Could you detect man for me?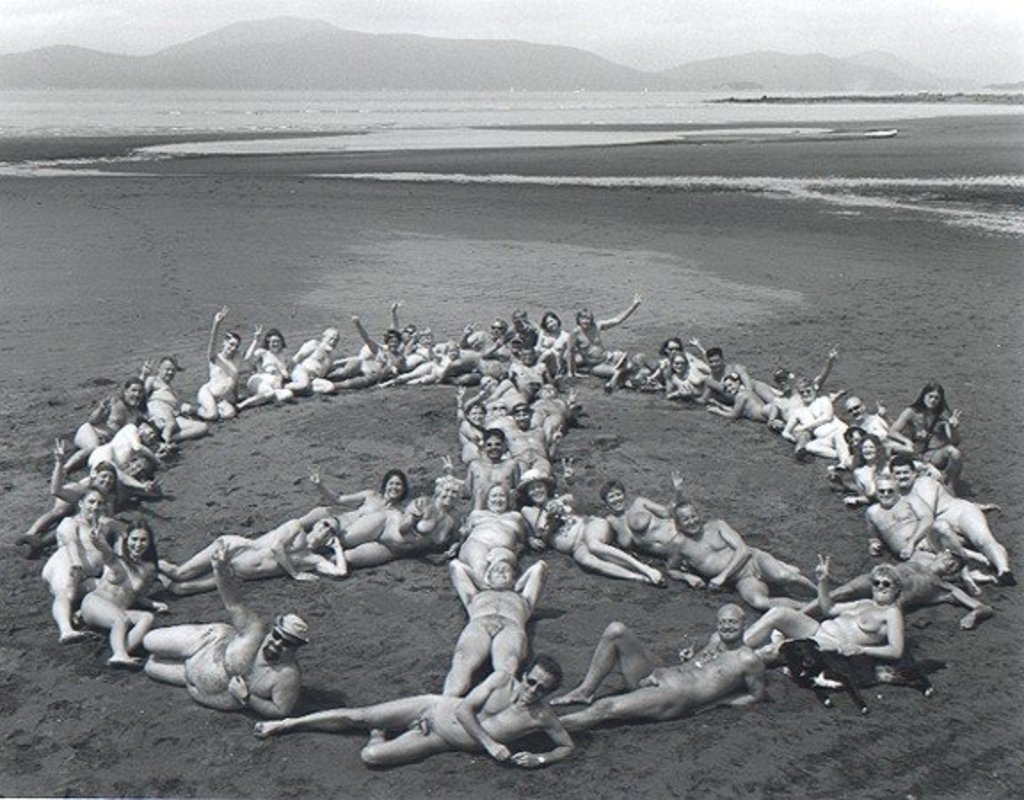
Detection result: crop(553, 599, 768, 731).
